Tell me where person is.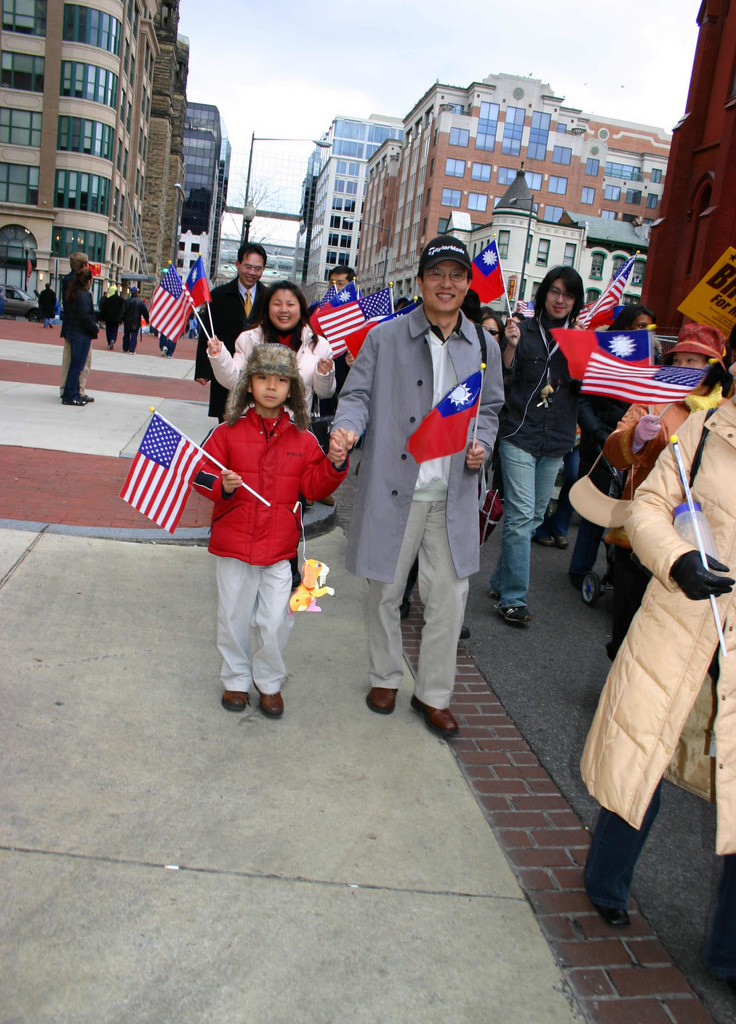
person is at <region>124, 288, 150, 362</region>.
